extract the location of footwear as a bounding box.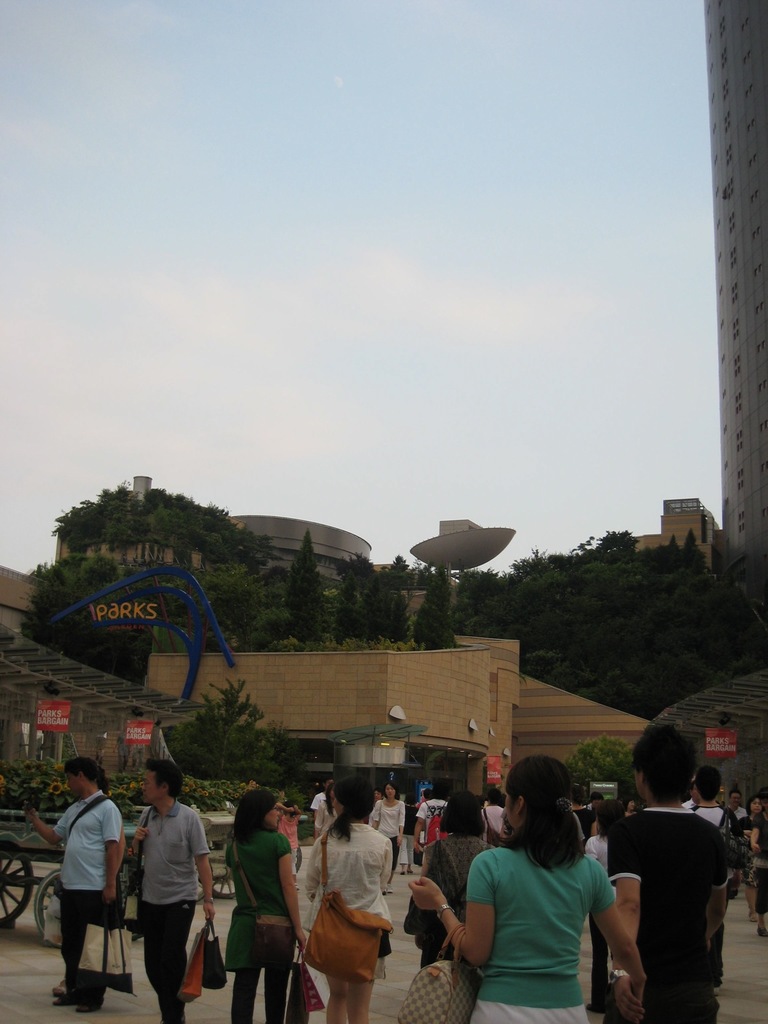
(left=53, top=1000, right=66, bottom=1007).
